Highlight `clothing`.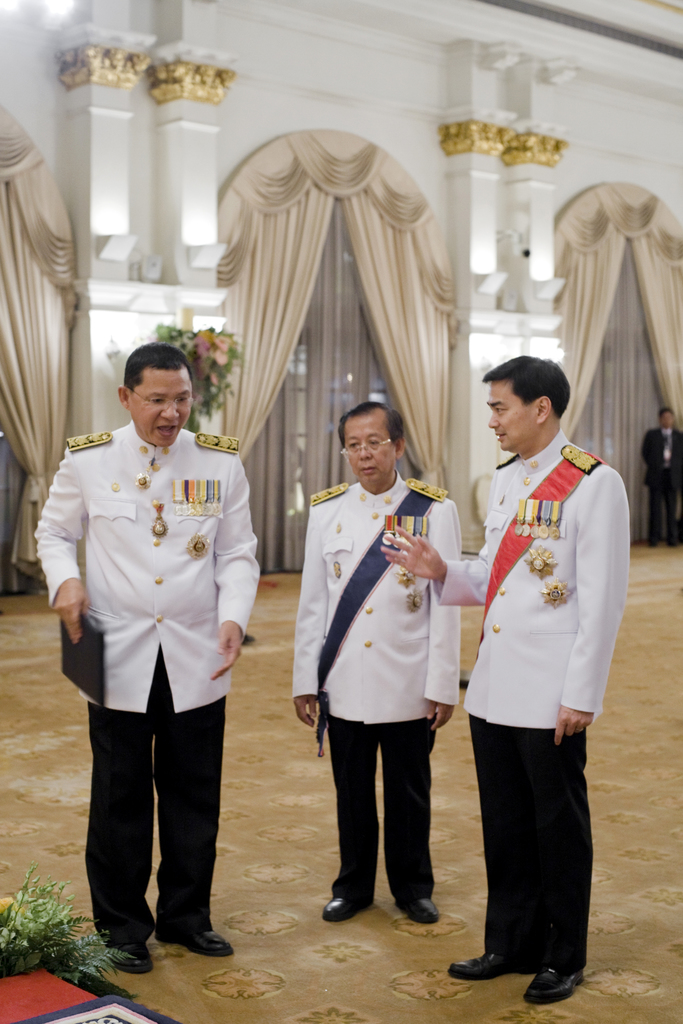
Highlighted region: rect(450, 399, 630, 947).
